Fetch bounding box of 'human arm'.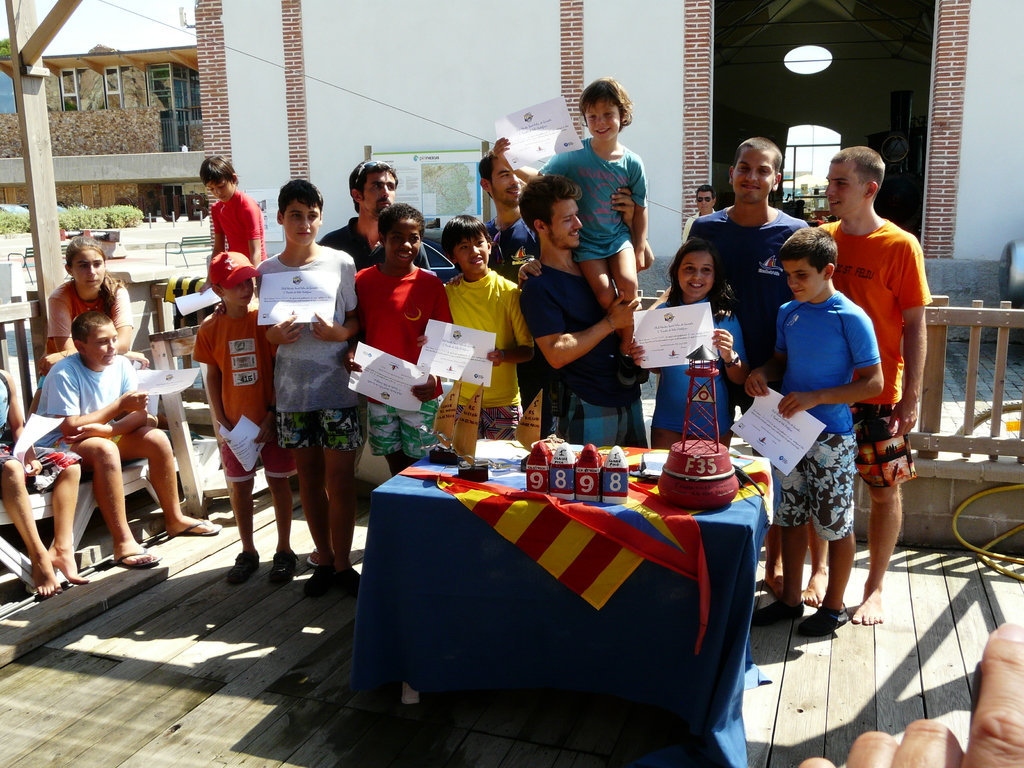
Bbox: 744, 296, 789, 398.
